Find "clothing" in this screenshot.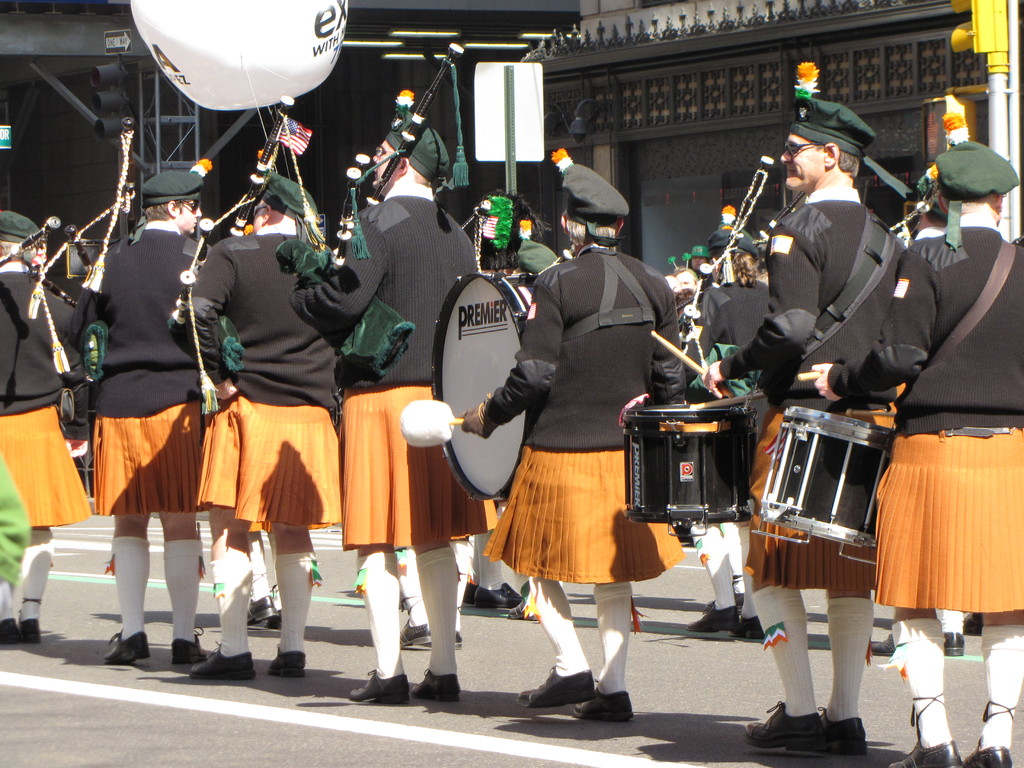
The bounding box for "clothing" is <box>292,200,484,538</box>.
